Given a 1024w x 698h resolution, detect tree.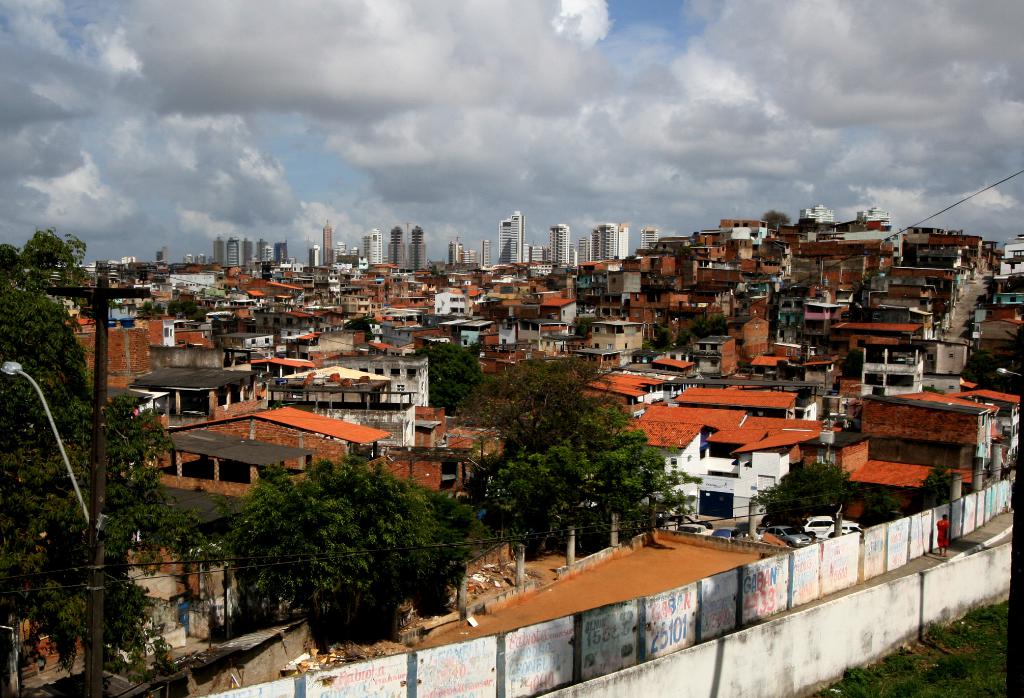
163,293,200,318.
